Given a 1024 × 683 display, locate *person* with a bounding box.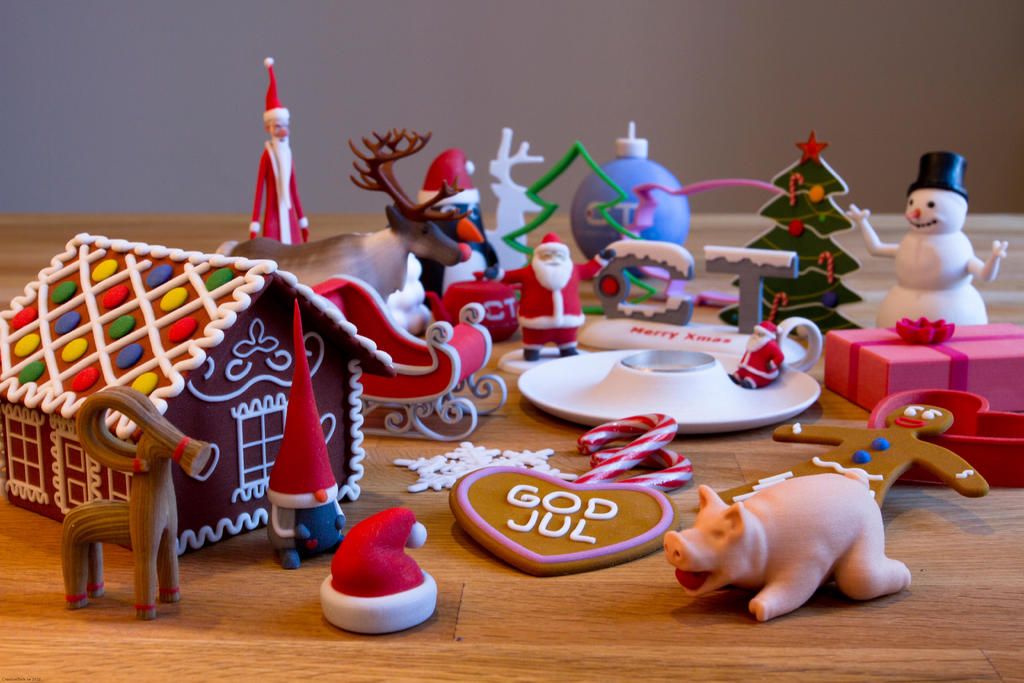
Located: box=[729, 318, 783, 389].
